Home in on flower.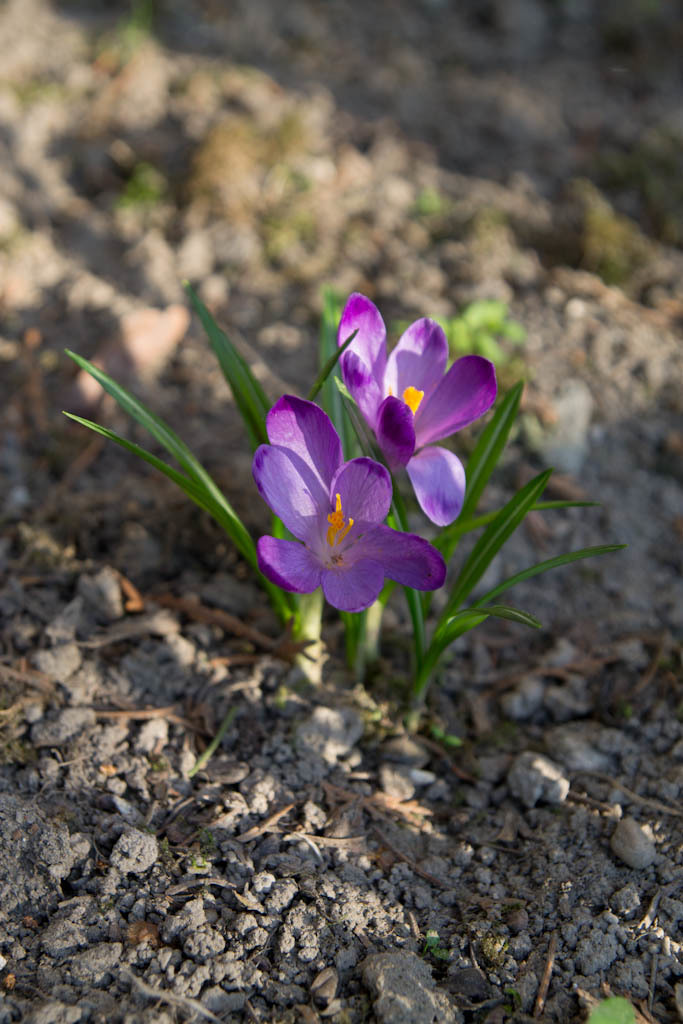
Homed in at {"left": 244, "top": 406, "right": 437, "bottom": 633}.
